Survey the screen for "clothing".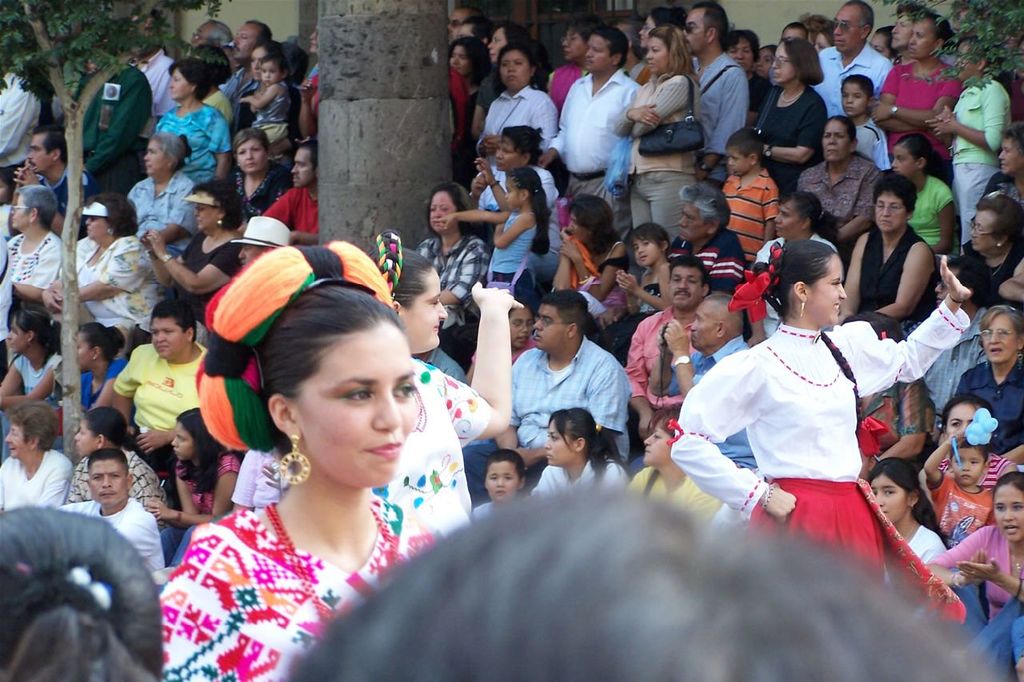
Survey found: crop(492, 86, 544, 136).
